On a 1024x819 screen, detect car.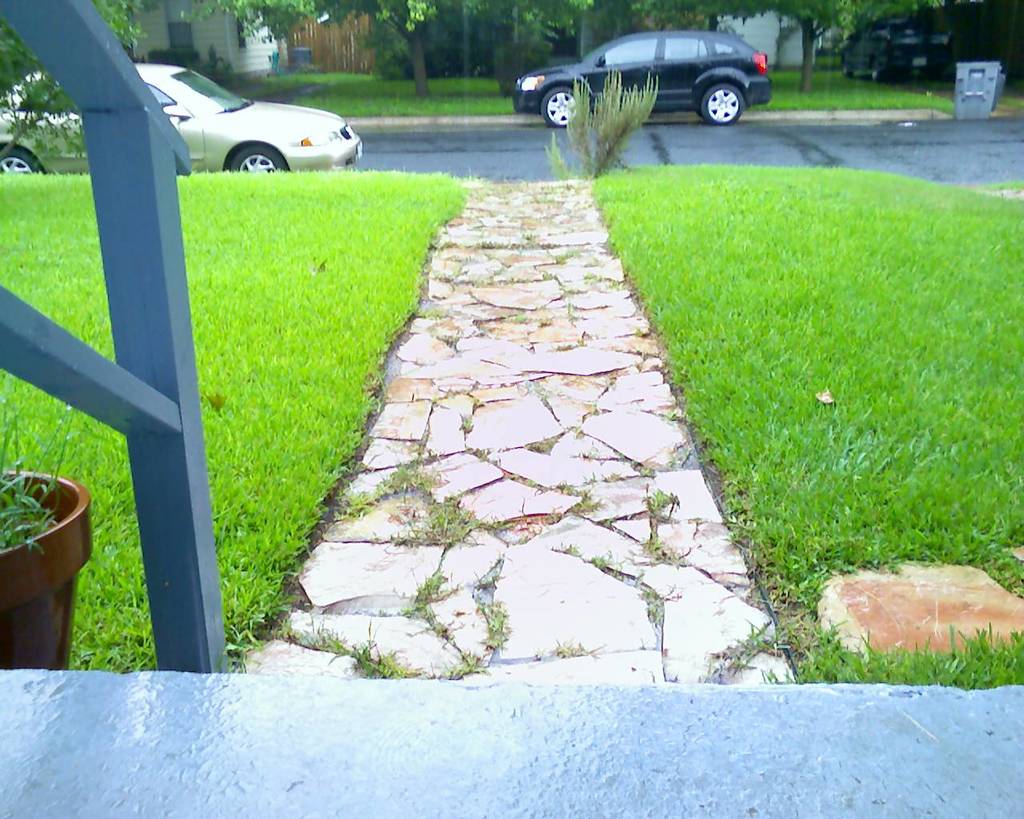
l=0, t=62, r=361, b=173.
